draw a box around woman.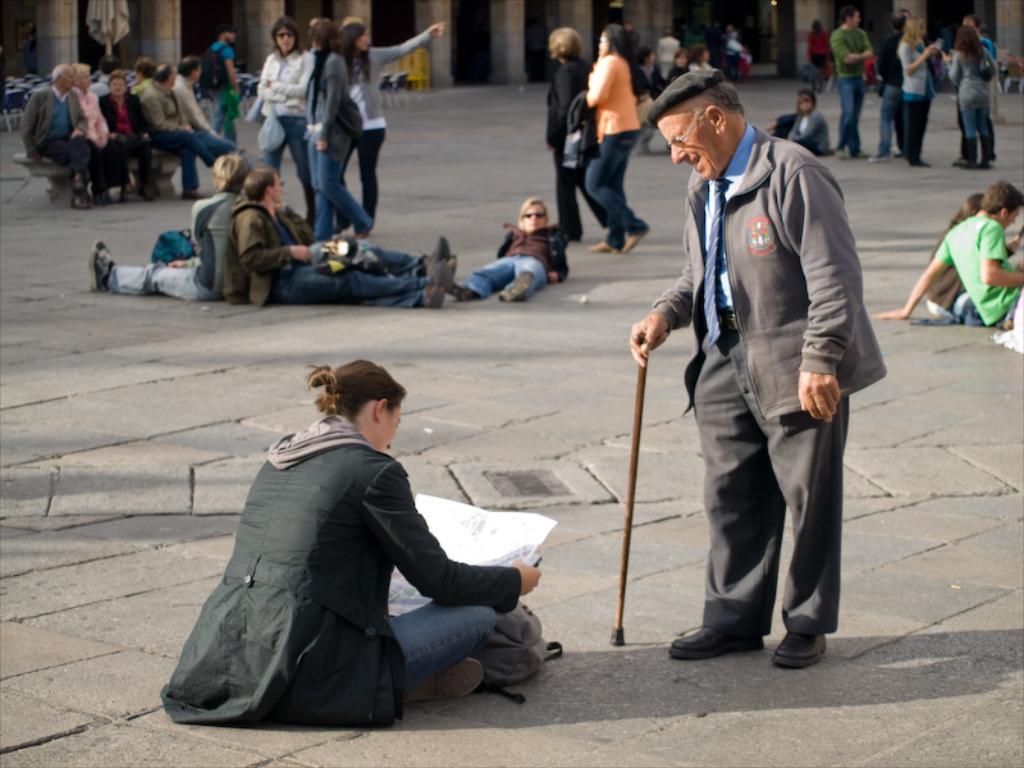
[246, 27, 319, 220].
